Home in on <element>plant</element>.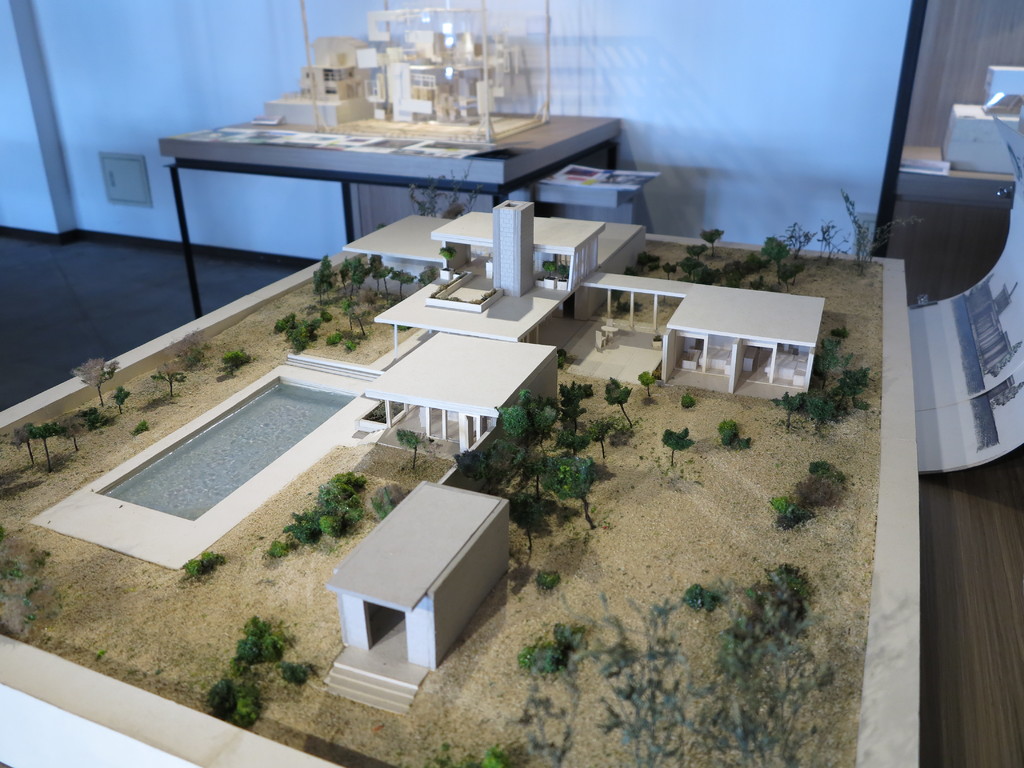
Homed in at x1=395 y1=430 x2=435 y2=468.
